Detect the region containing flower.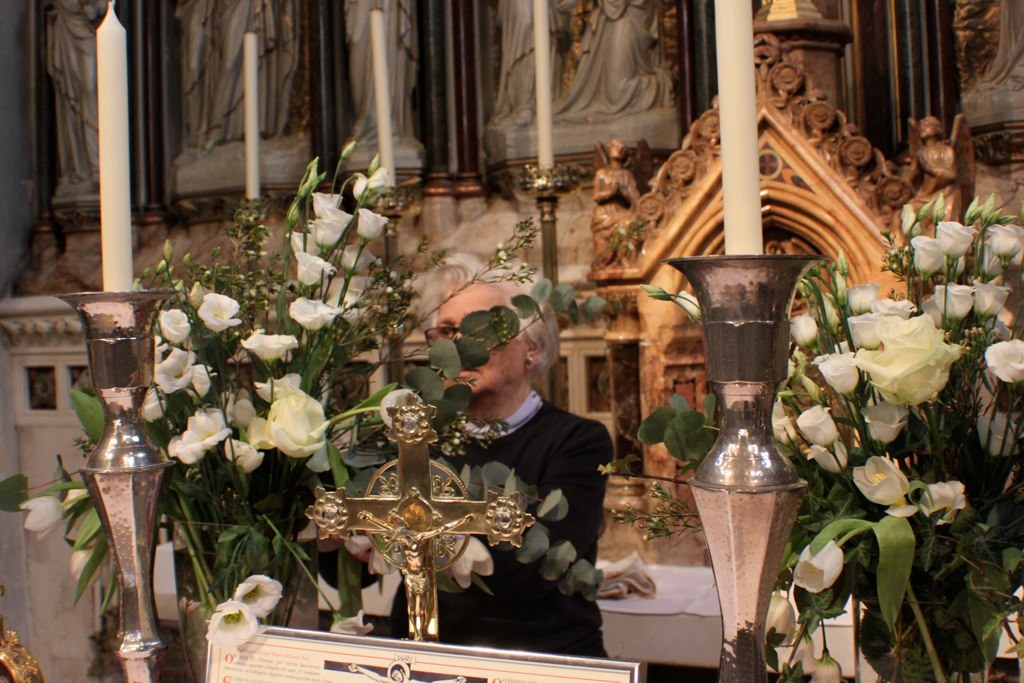
detection(761, 589, 802, 645).
